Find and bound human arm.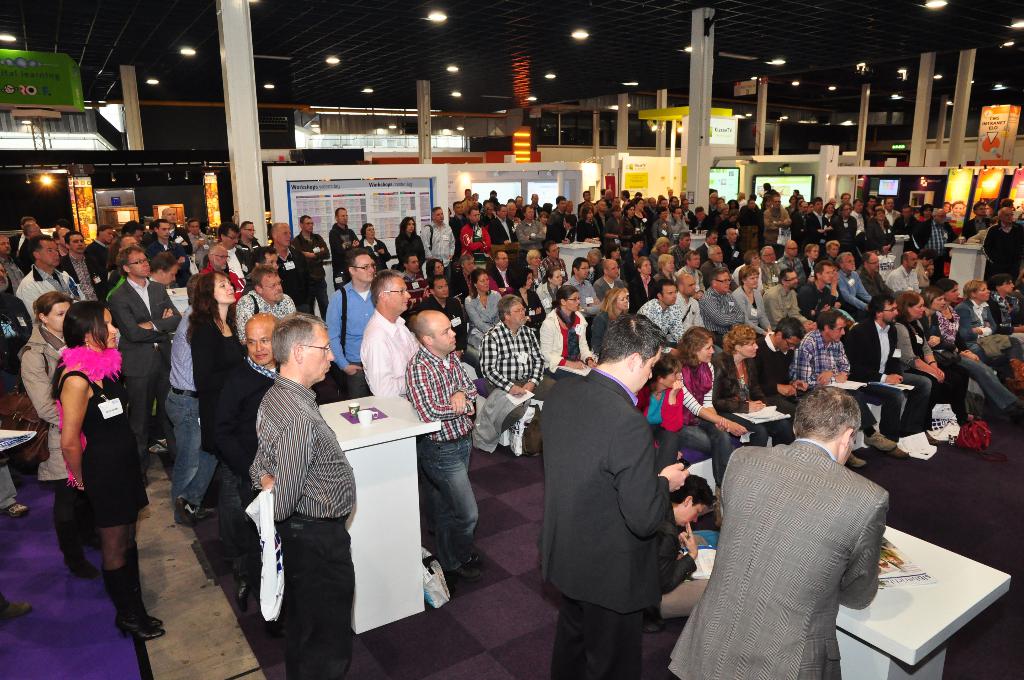
Bound: <bbox>838, 337, 855, 384</bbox>.
